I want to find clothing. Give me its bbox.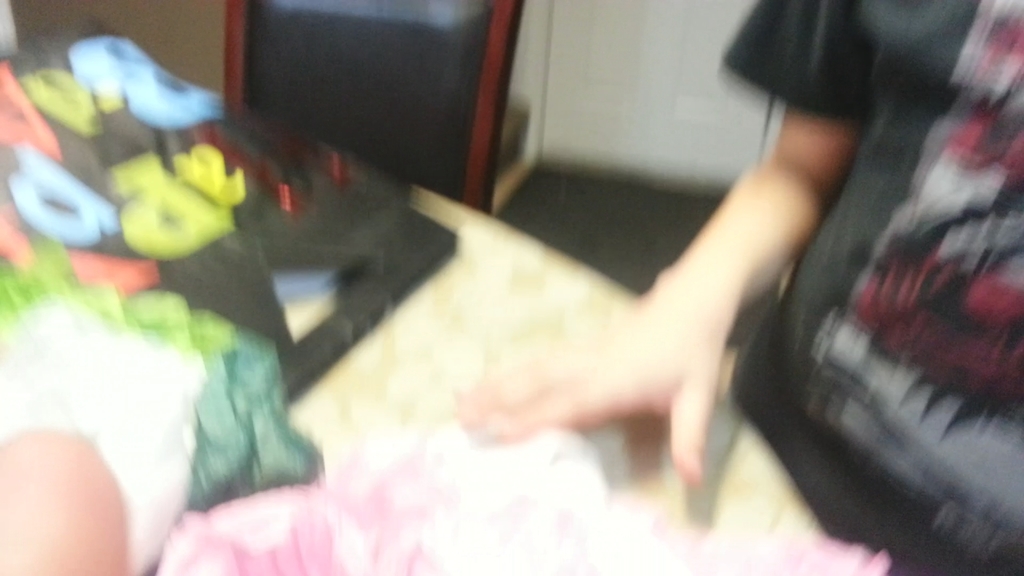
{"x1": 748, "y1": 0, "x2": 1021, "y2": 564}.
